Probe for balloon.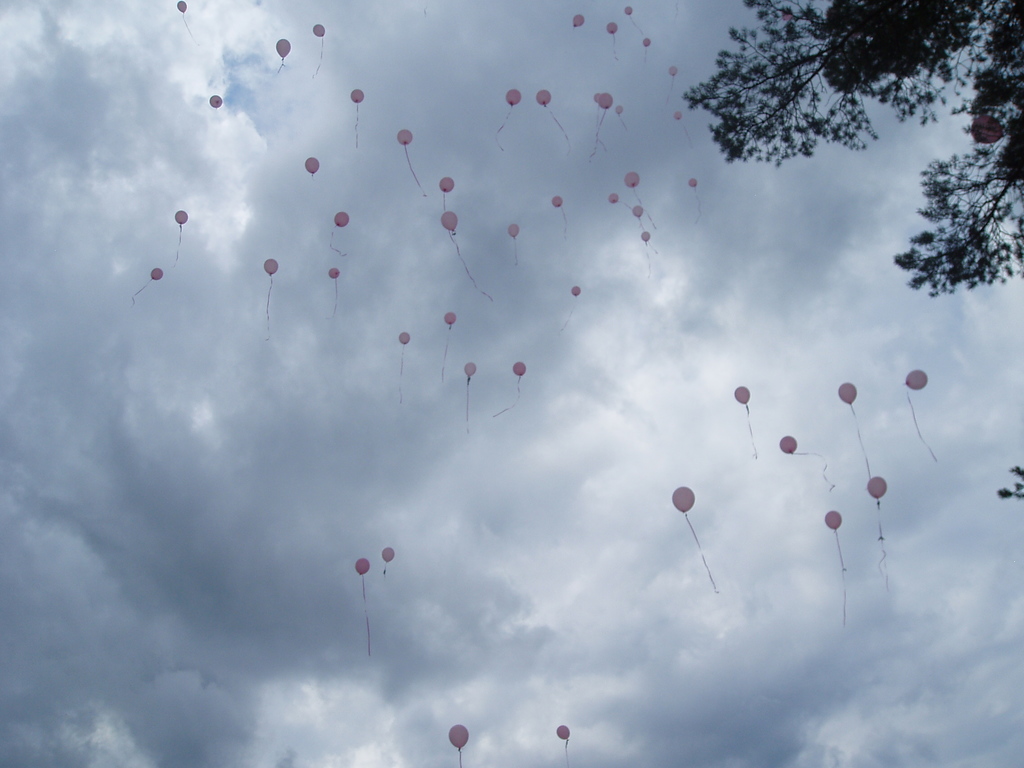
Probe result: Rect(332, 211, 349, 229).
